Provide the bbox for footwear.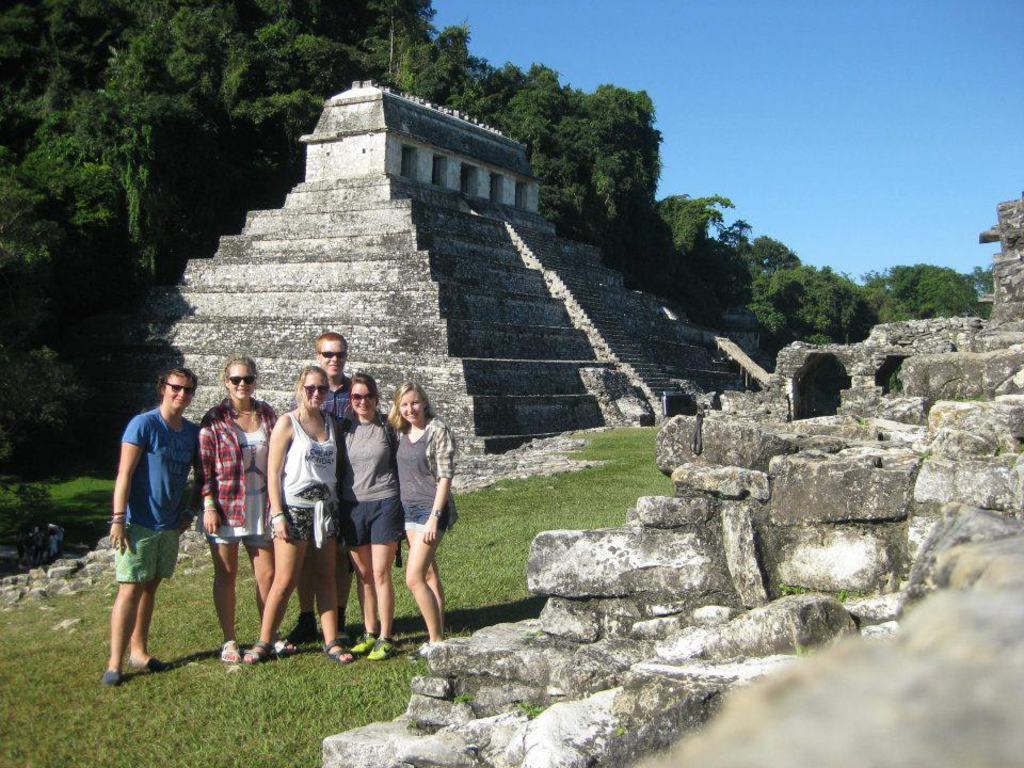
x1=270, y1=639, x2=291, y2=658.
